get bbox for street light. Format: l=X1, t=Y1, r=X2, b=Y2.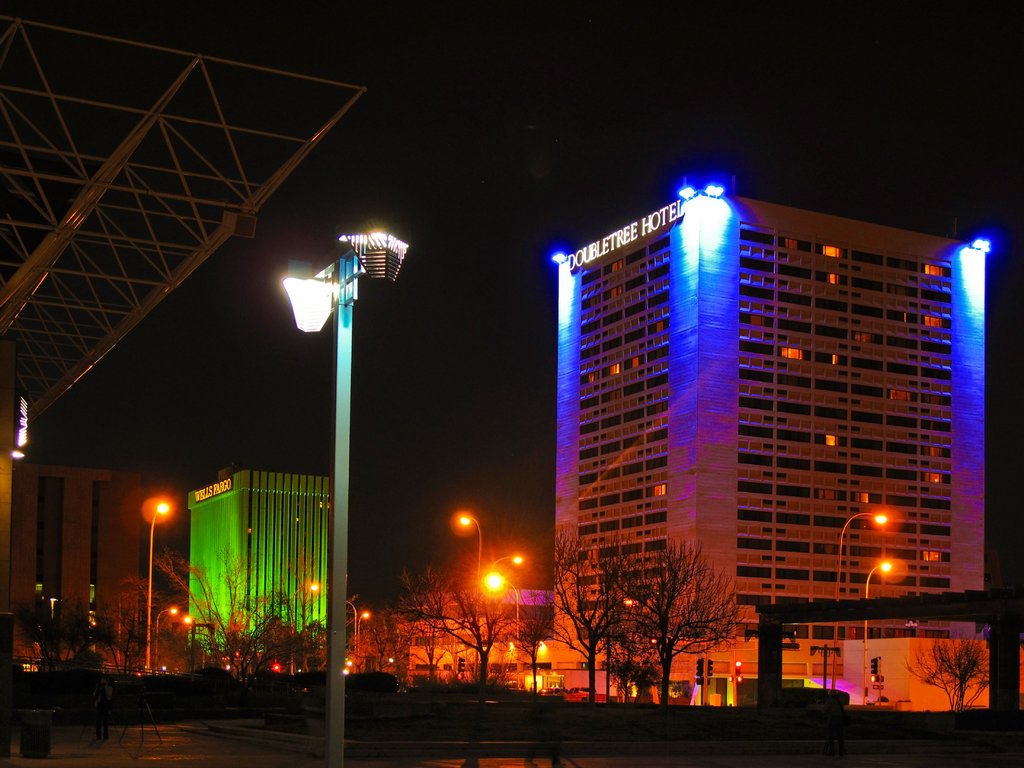
l=177, t=611, r=194, b=669.
